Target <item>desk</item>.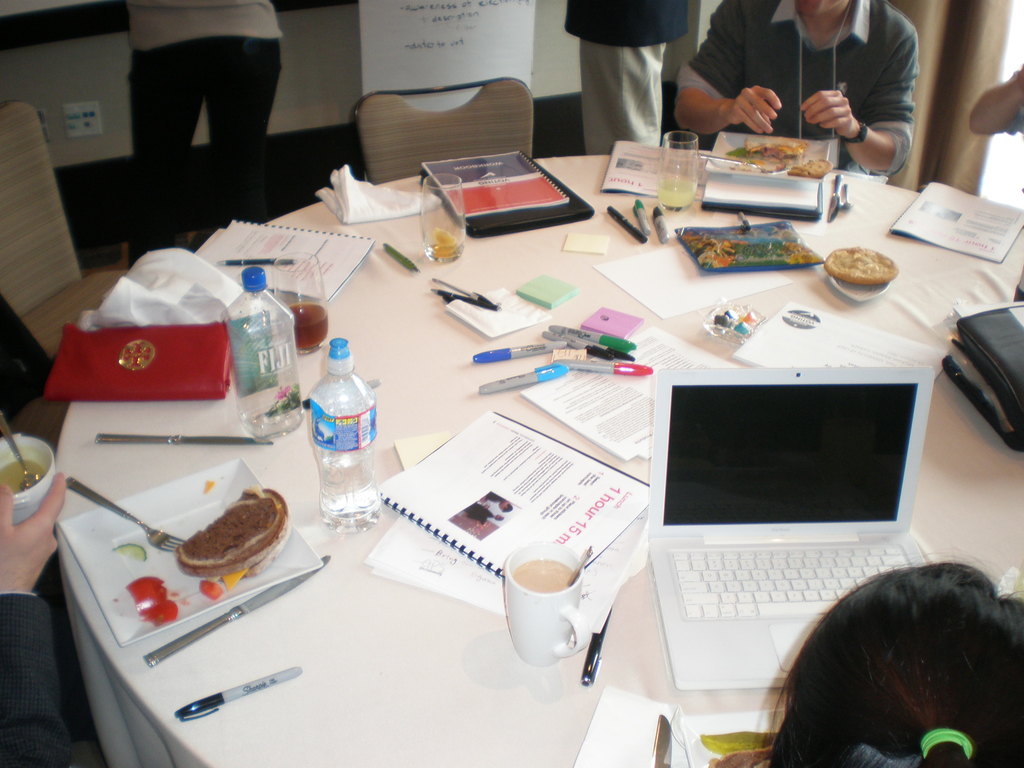
Target region: (60, 155, 1023, 767).
